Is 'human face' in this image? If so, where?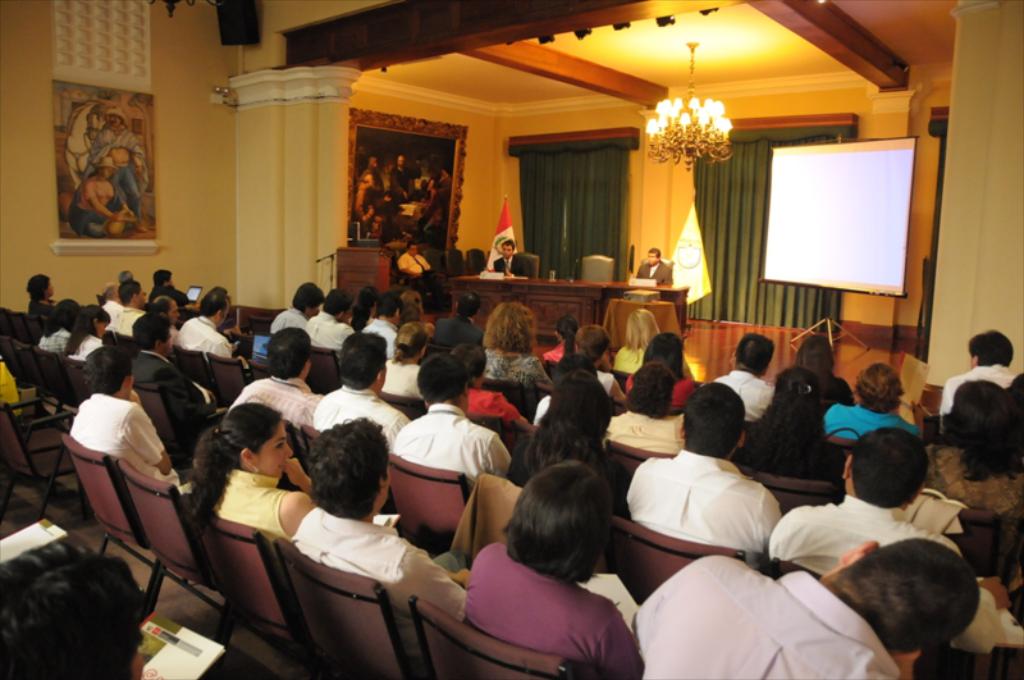
Yes, at 257 419 292 478.
